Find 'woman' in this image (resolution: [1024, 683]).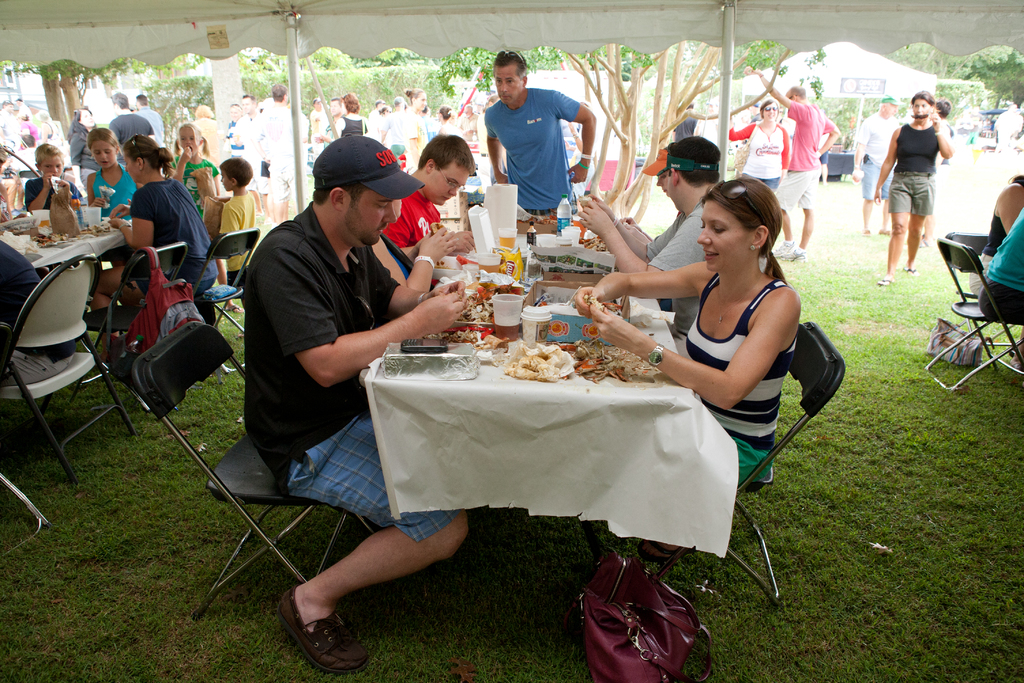
detection(618, 145, 682, 245).
